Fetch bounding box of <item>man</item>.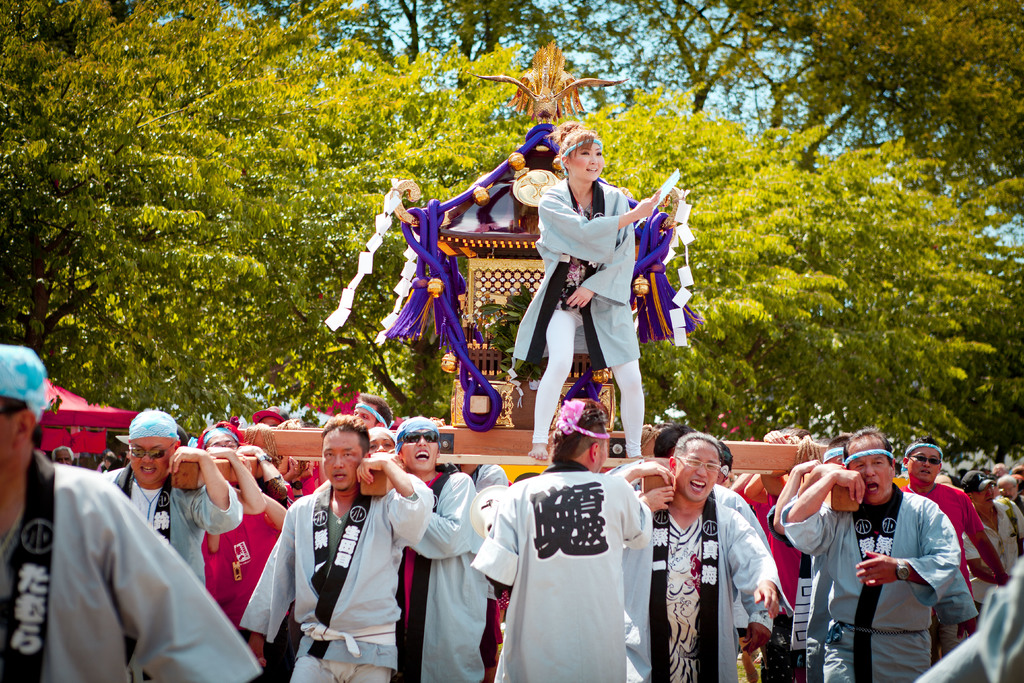
Bbox: select_region(470, 394, 643, 682).
